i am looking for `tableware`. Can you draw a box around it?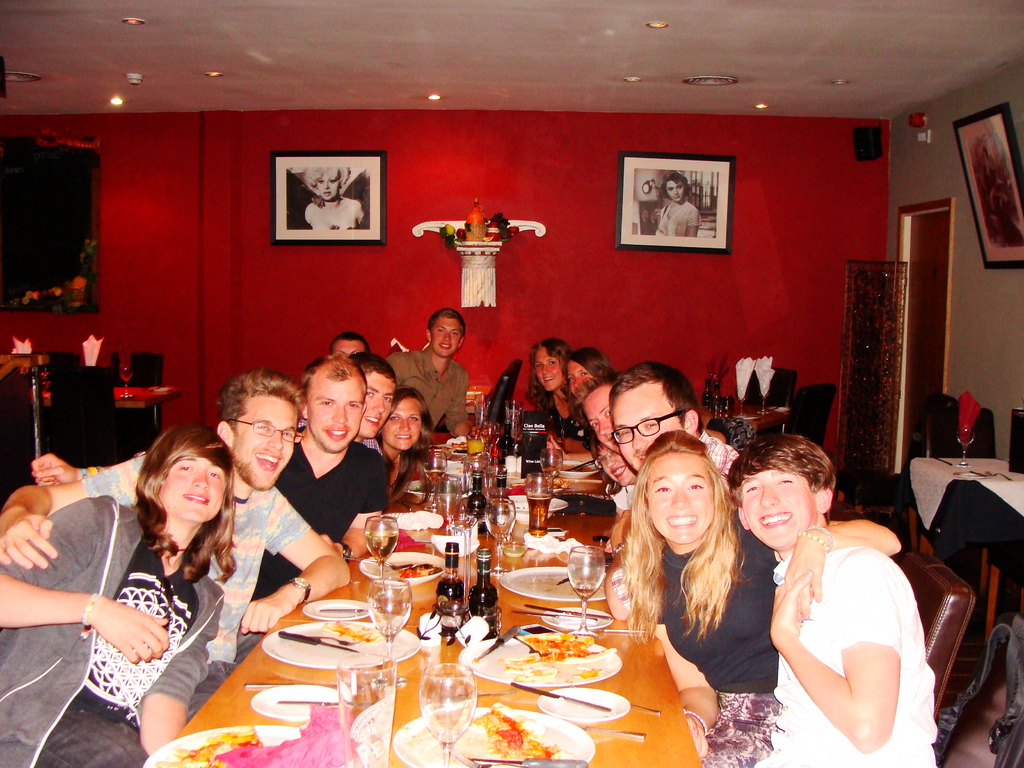
Sure, the bounding box is l=273, t=631, r=359, b=655.
